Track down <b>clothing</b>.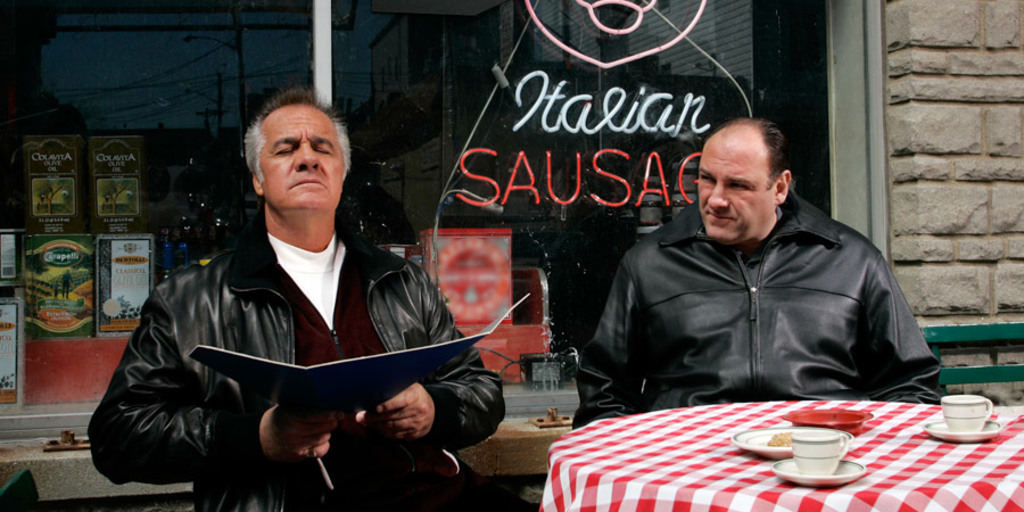
Tracked to 82/210/501/511.
